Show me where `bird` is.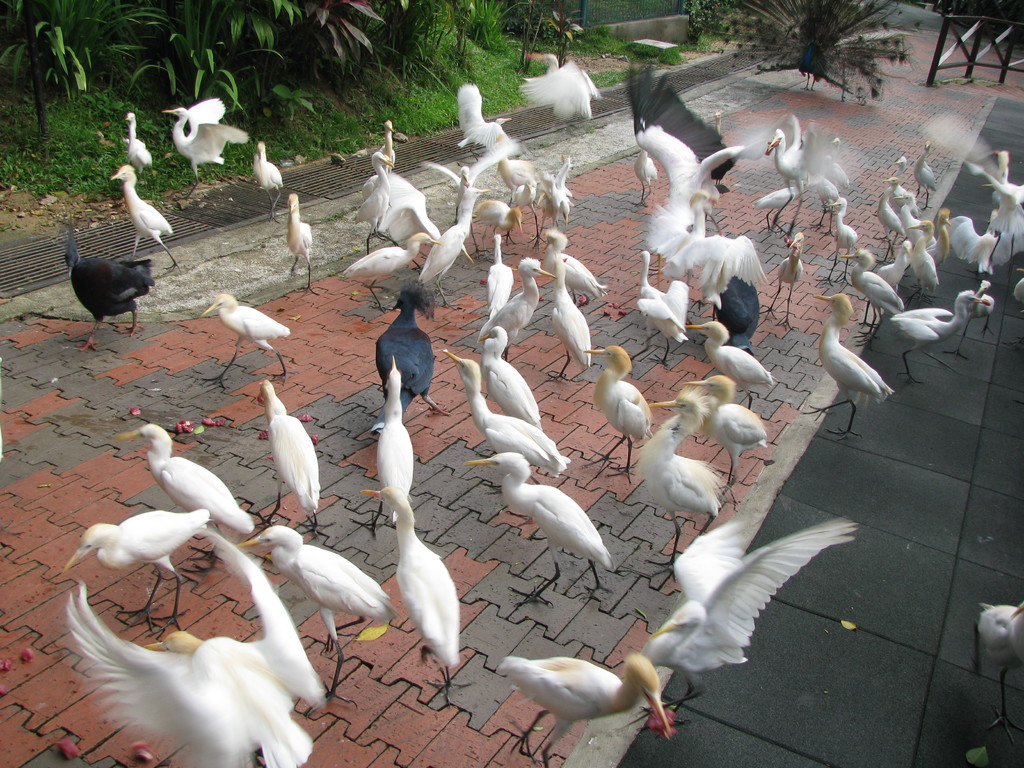
`bird` is at left=975, top=142, right=1023, bottom=214.
